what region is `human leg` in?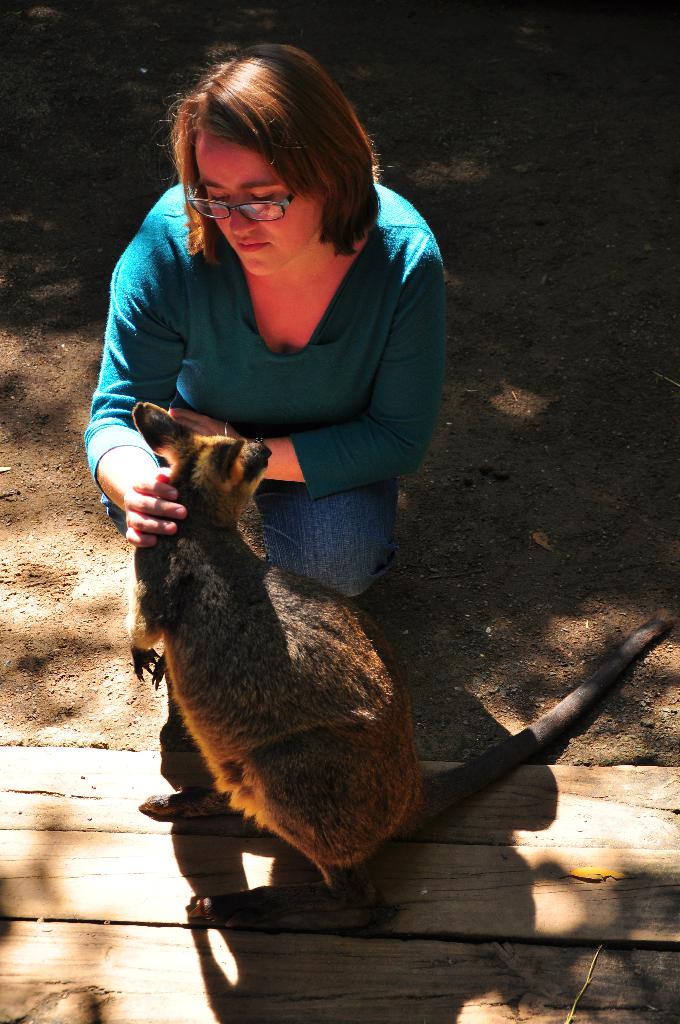
Rect(246, 483, 401, 598).
